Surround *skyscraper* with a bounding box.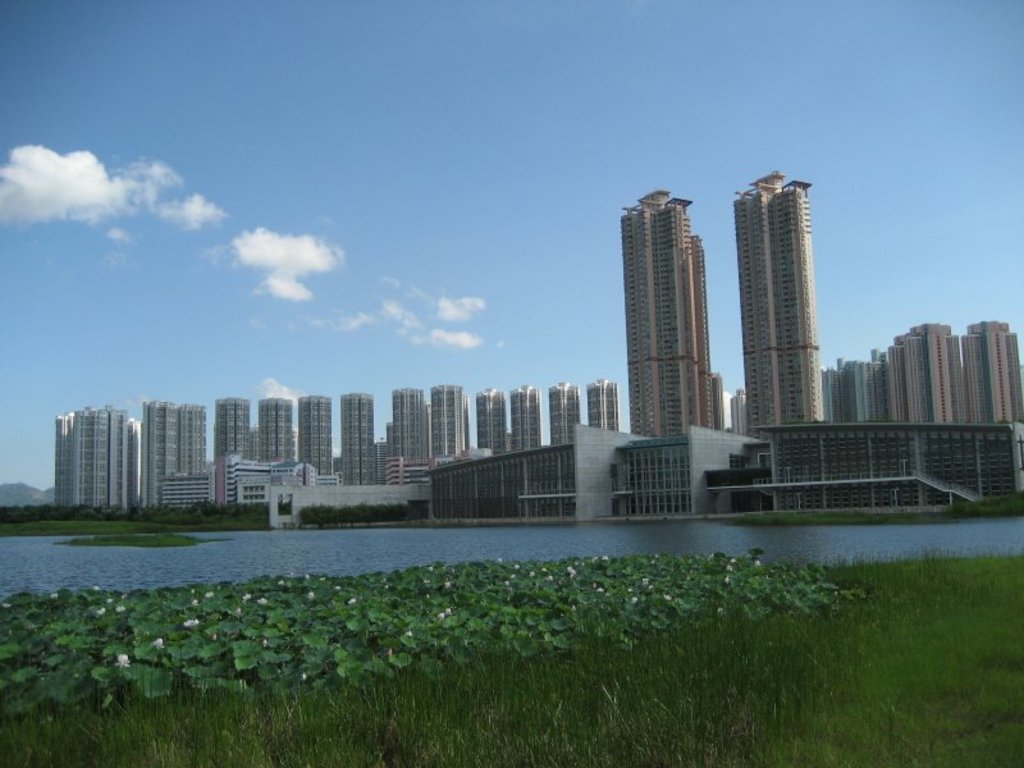
[left=253, top=396, right=300, bottom=467].
